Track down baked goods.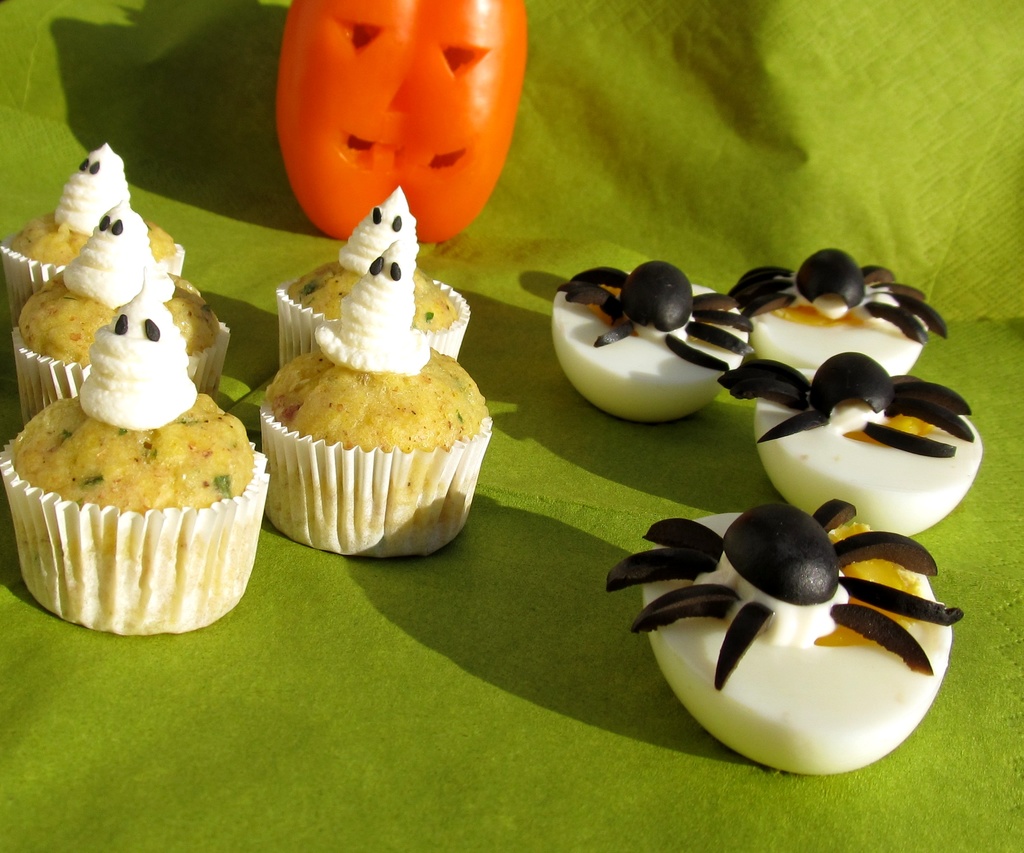
Tracked to <bbox>714, 348, 984, 534</bbox>.
